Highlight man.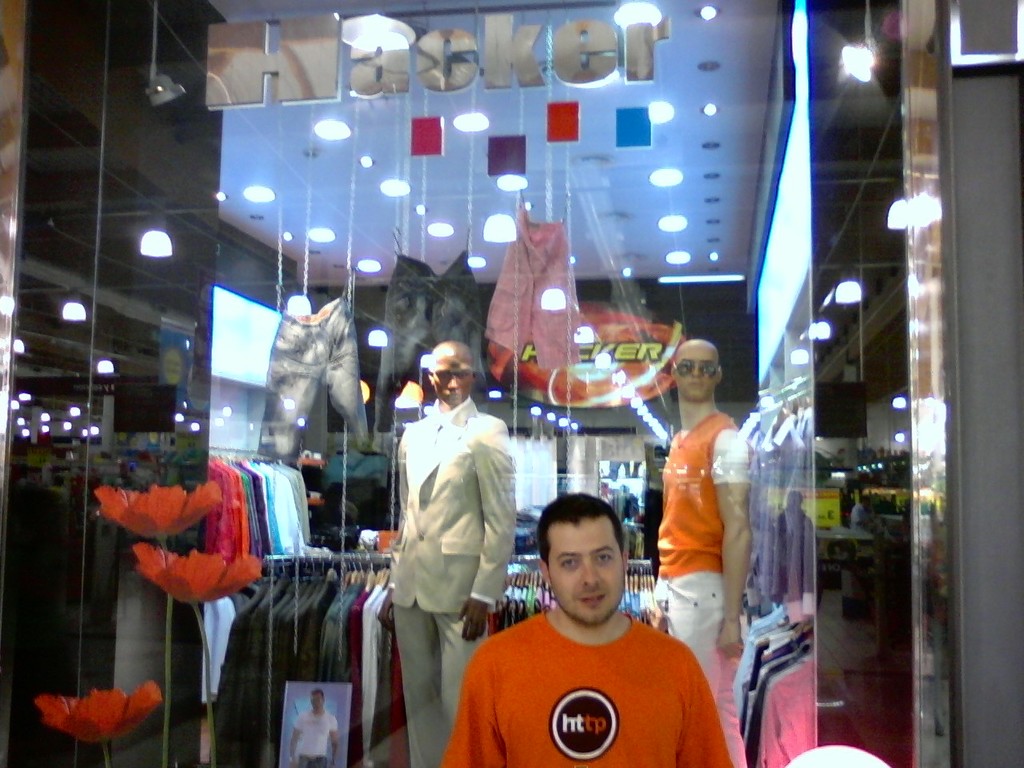
Highlighted region: select_region(286, 688, 338, 767).
